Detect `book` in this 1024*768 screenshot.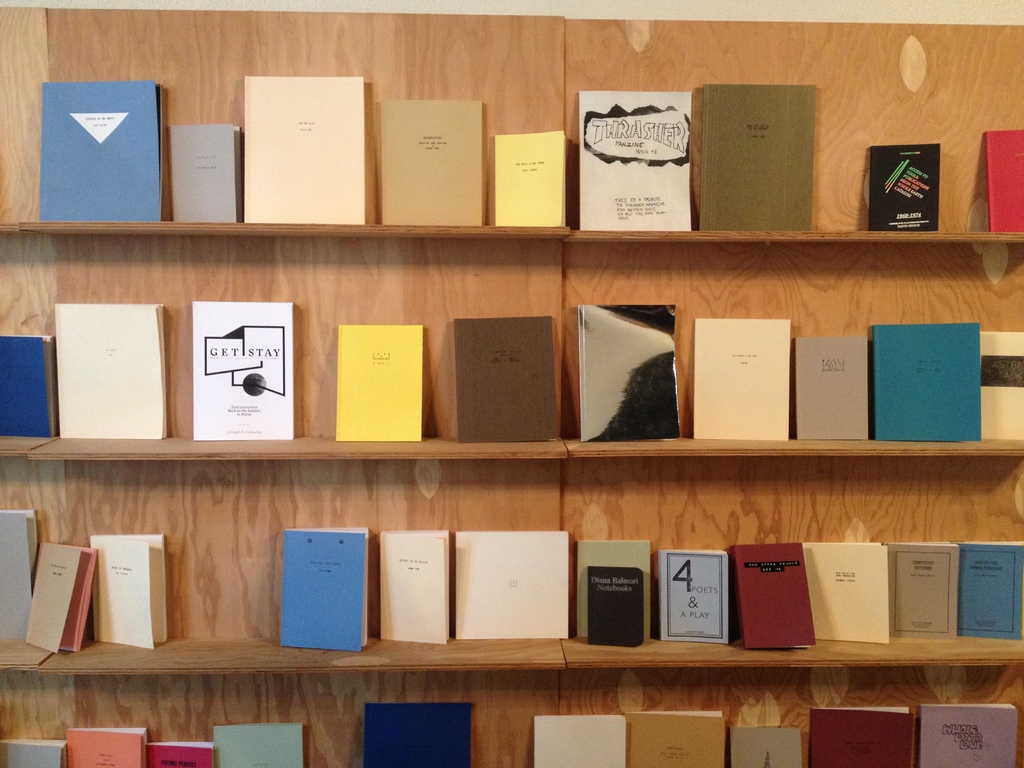
Detection: [455, 311, 562, 442].
